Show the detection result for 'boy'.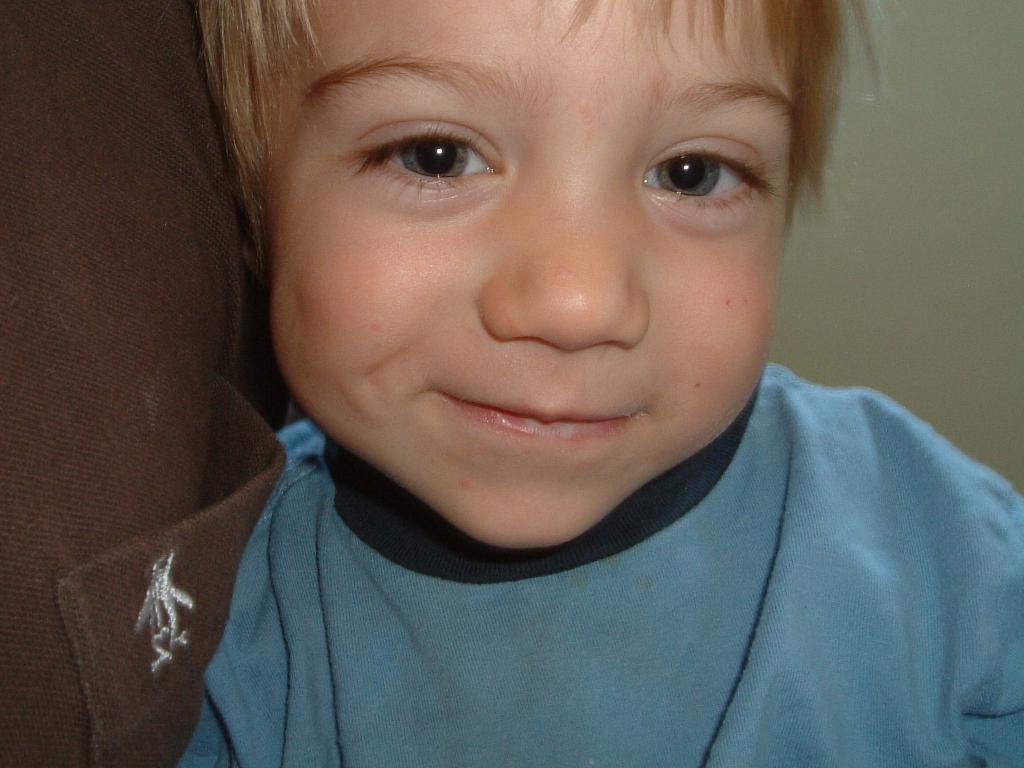
detection(58, 0, 1023, 765).
